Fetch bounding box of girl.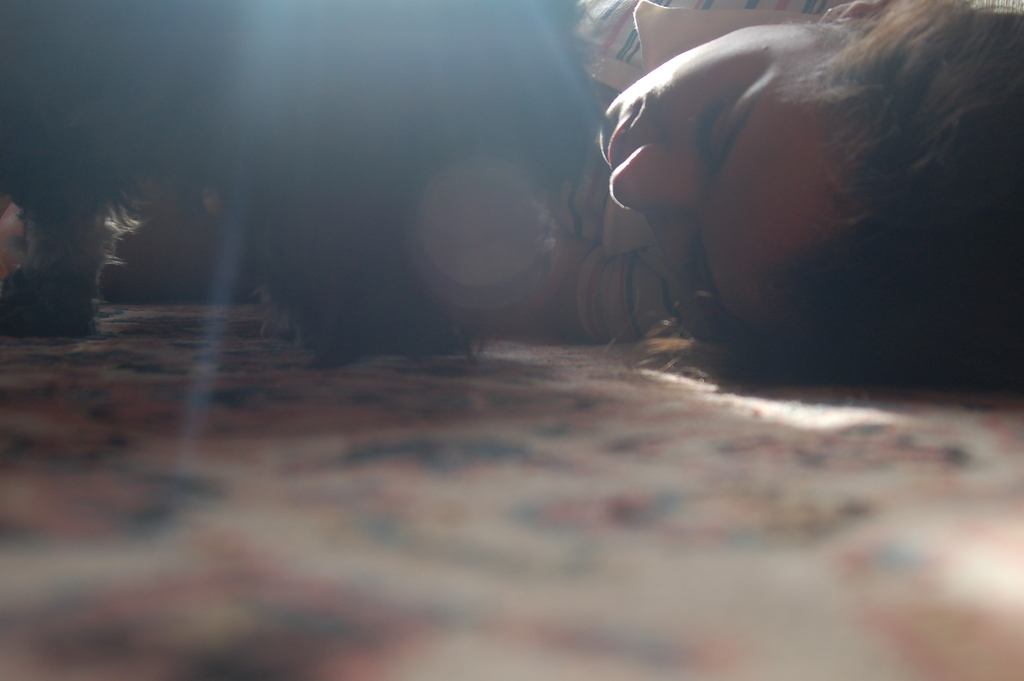
Bbox: (498,0,1023,375).
